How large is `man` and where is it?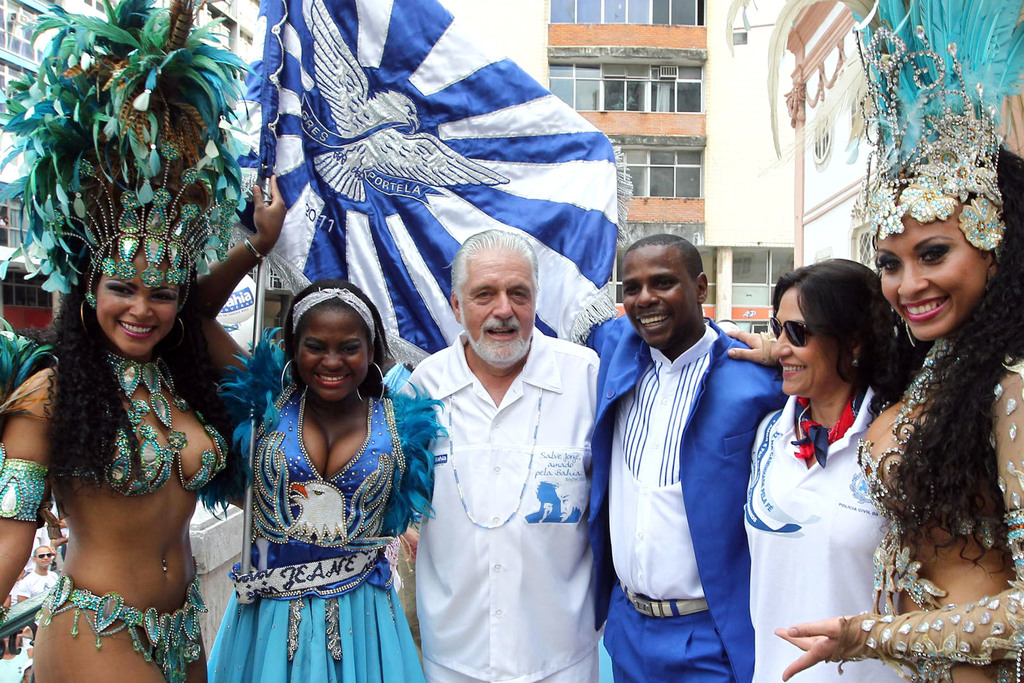
Bounding box: 398/202/621/666.
